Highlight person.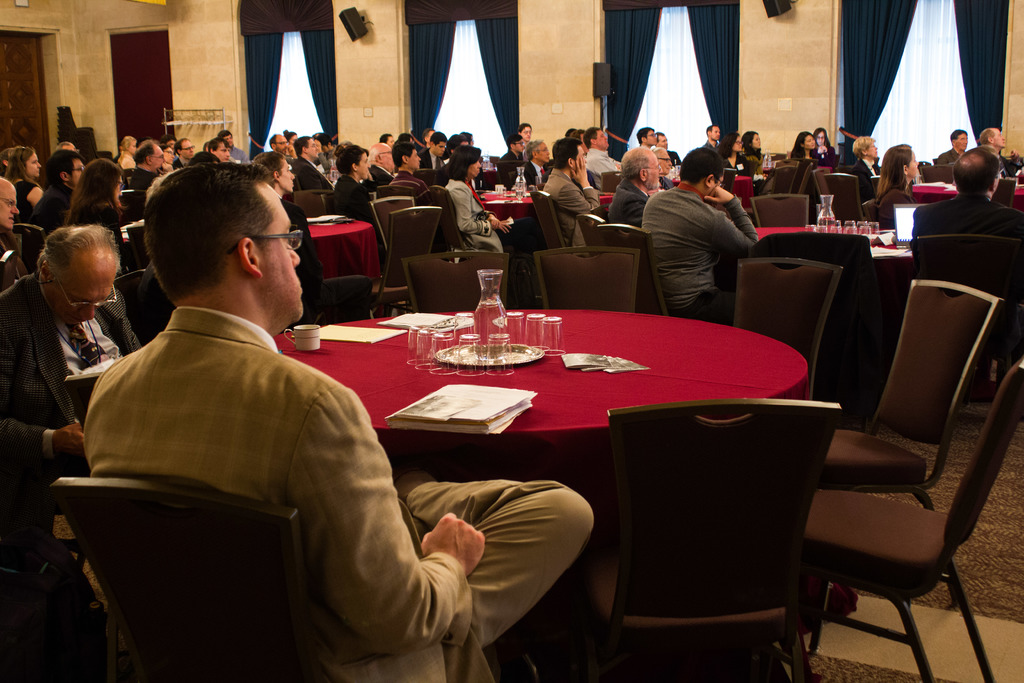
Highlighted region: select_region(269, 133, 302, 176).
